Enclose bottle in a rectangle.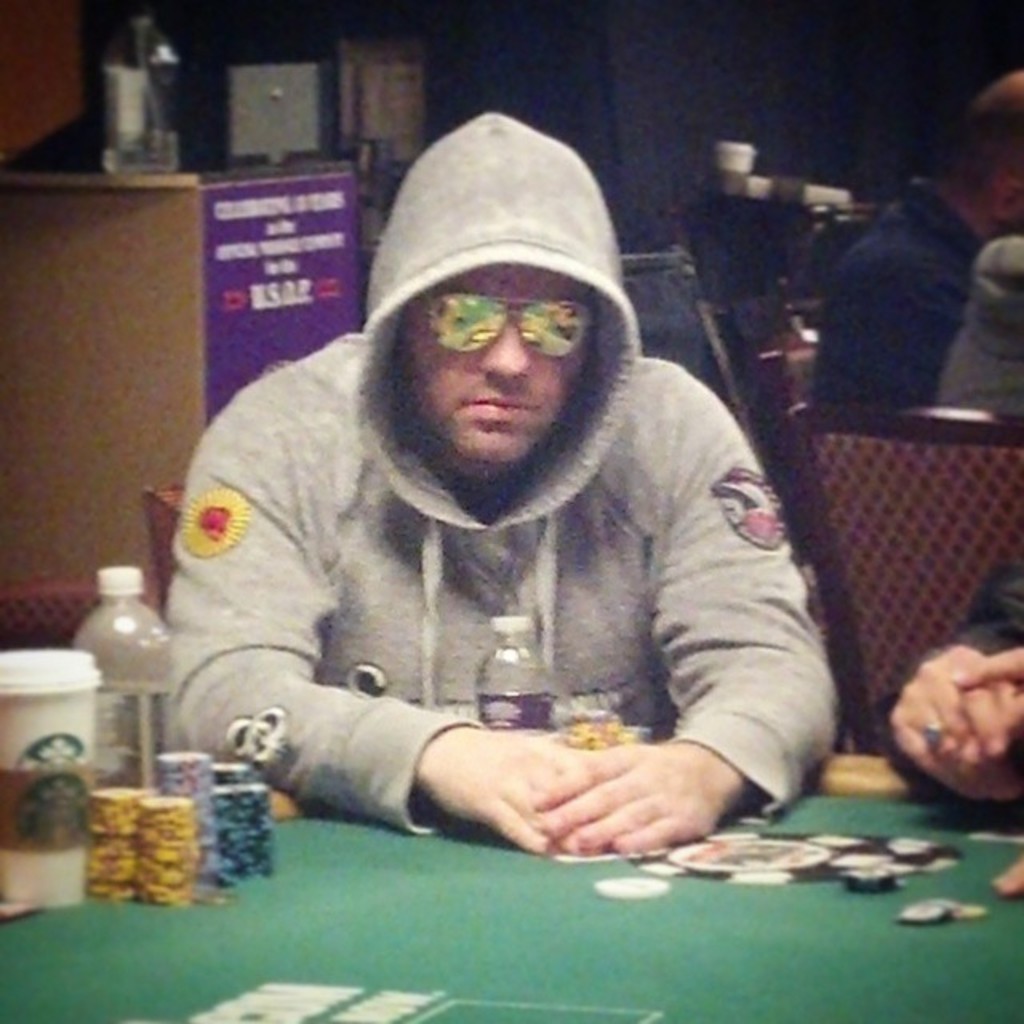
box(478, 611, 566, 738).
